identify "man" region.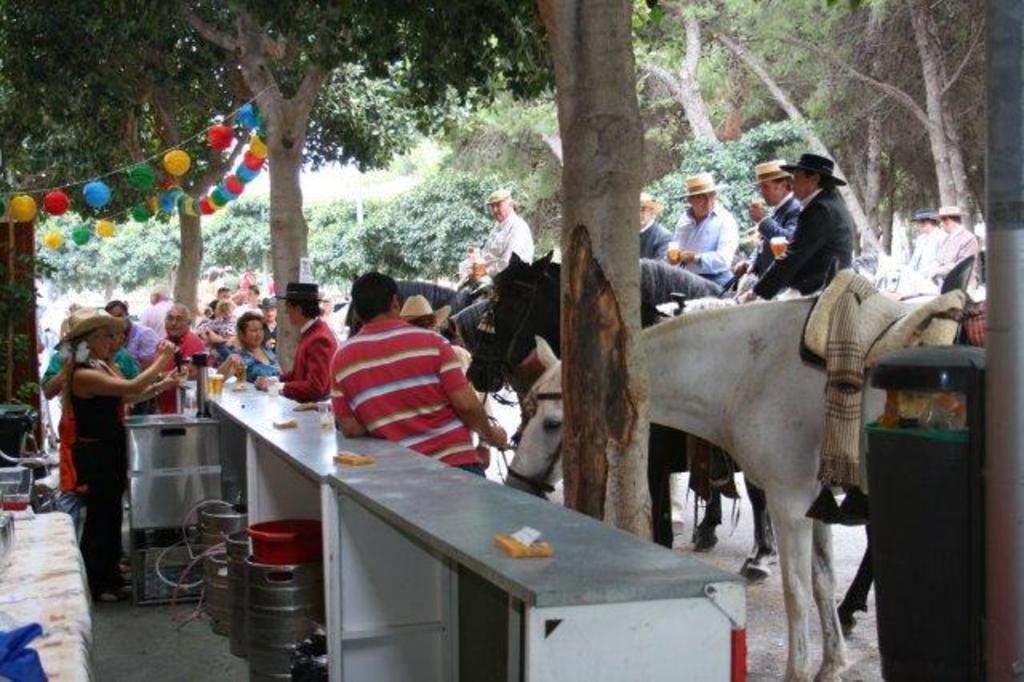
Region: left=253, top=264, right=341, bottom=411.
